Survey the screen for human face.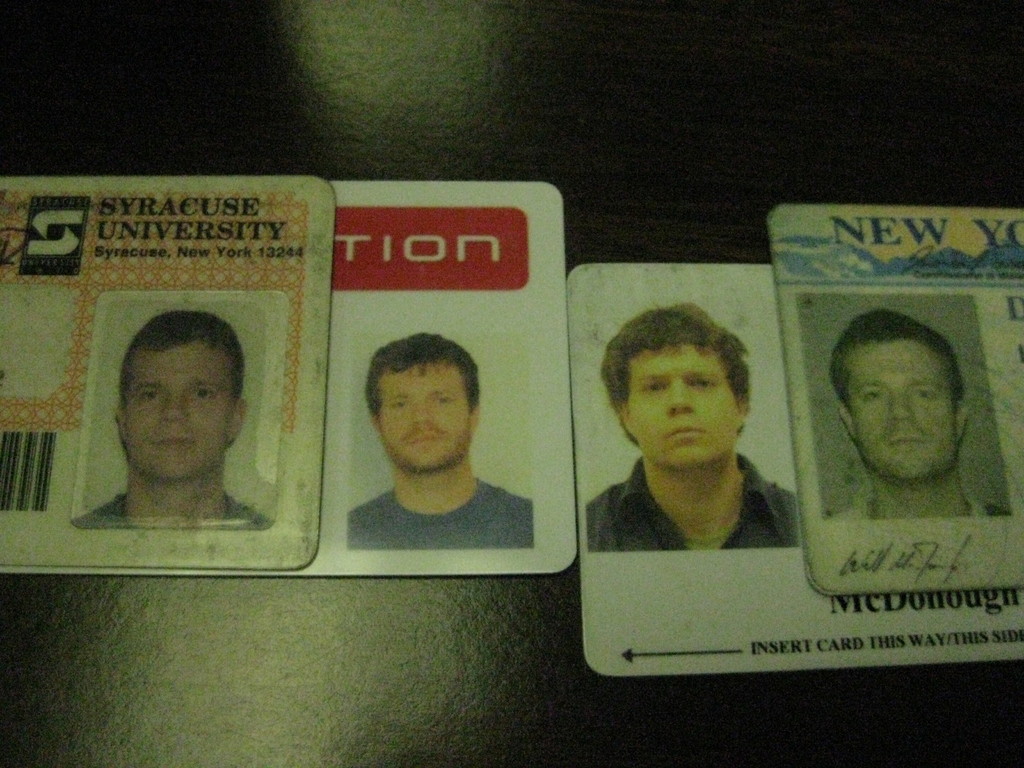
Survey found: <bbox>383, 363, 469, 465</bbox>.
